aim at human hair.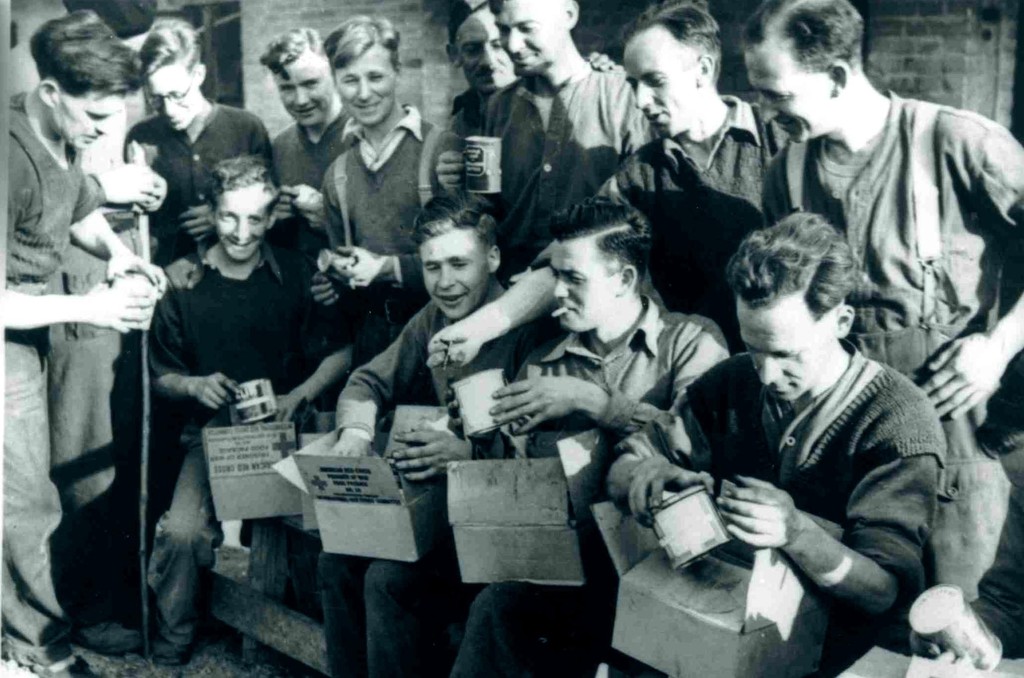
Aimed at bbox=(619, 0, 716, 81).
